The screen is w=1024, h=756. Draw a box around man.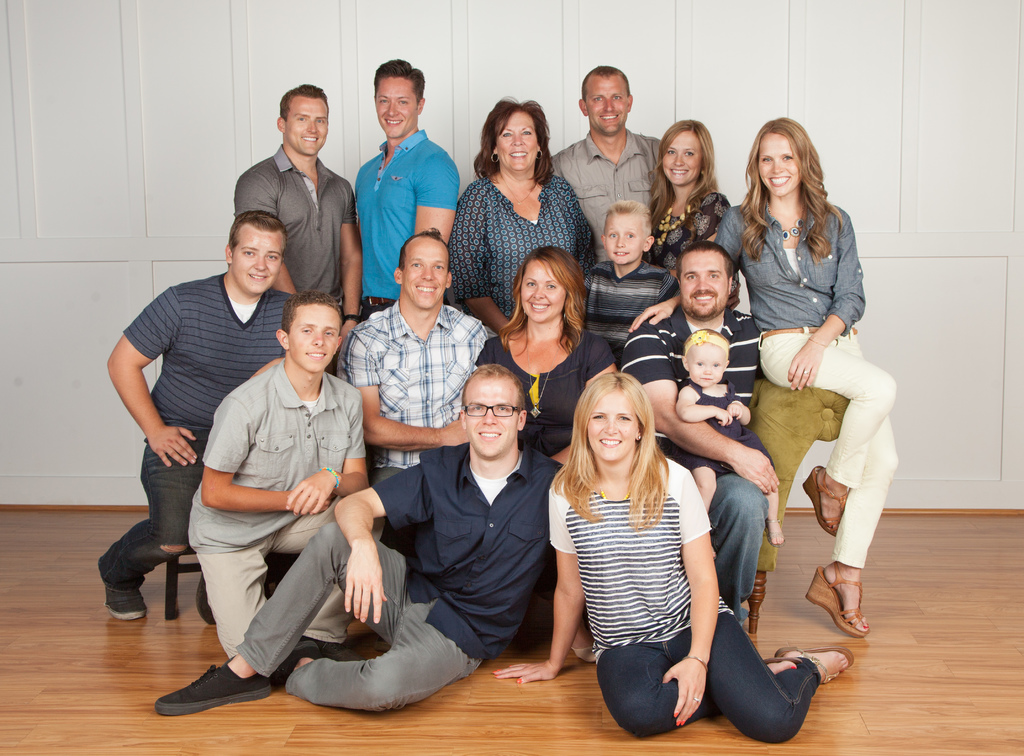
[x1=343, y1=224, x2=490, y2=563].
